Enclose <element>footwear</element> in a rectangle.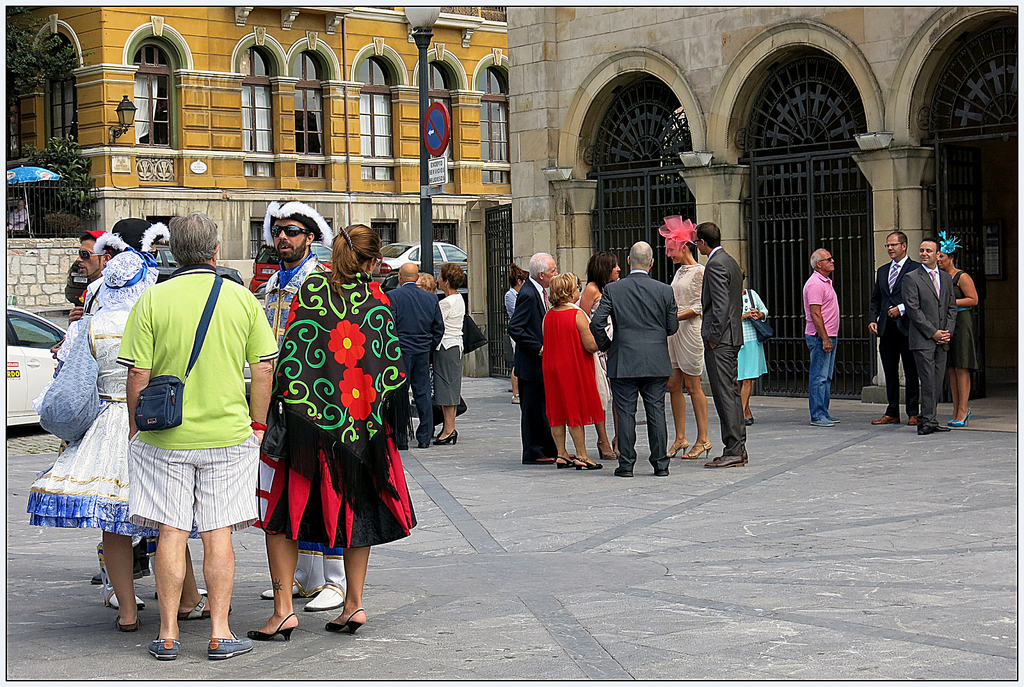
{"x1": 260, "y1": 574, "x2": 325, "y2": 600}.
